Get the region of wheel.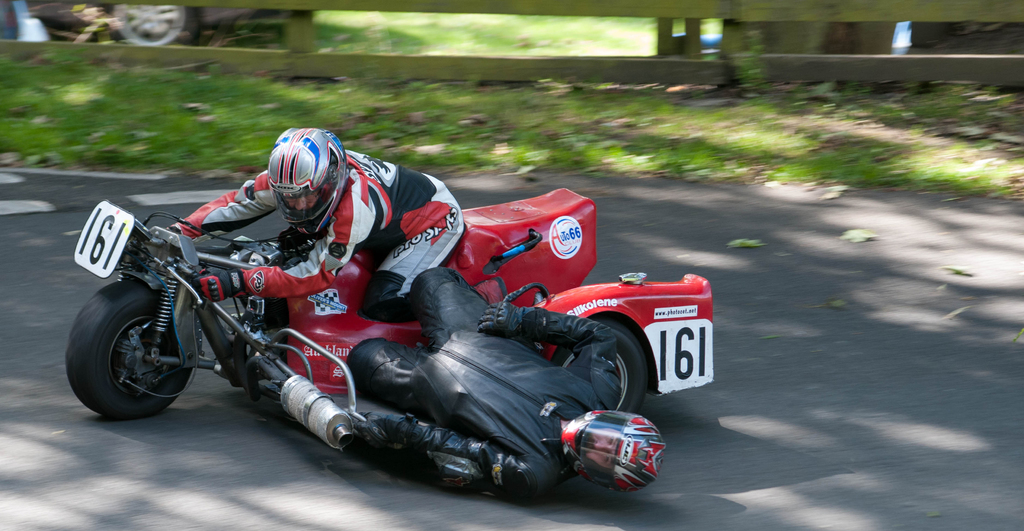
561 326 649 423.
